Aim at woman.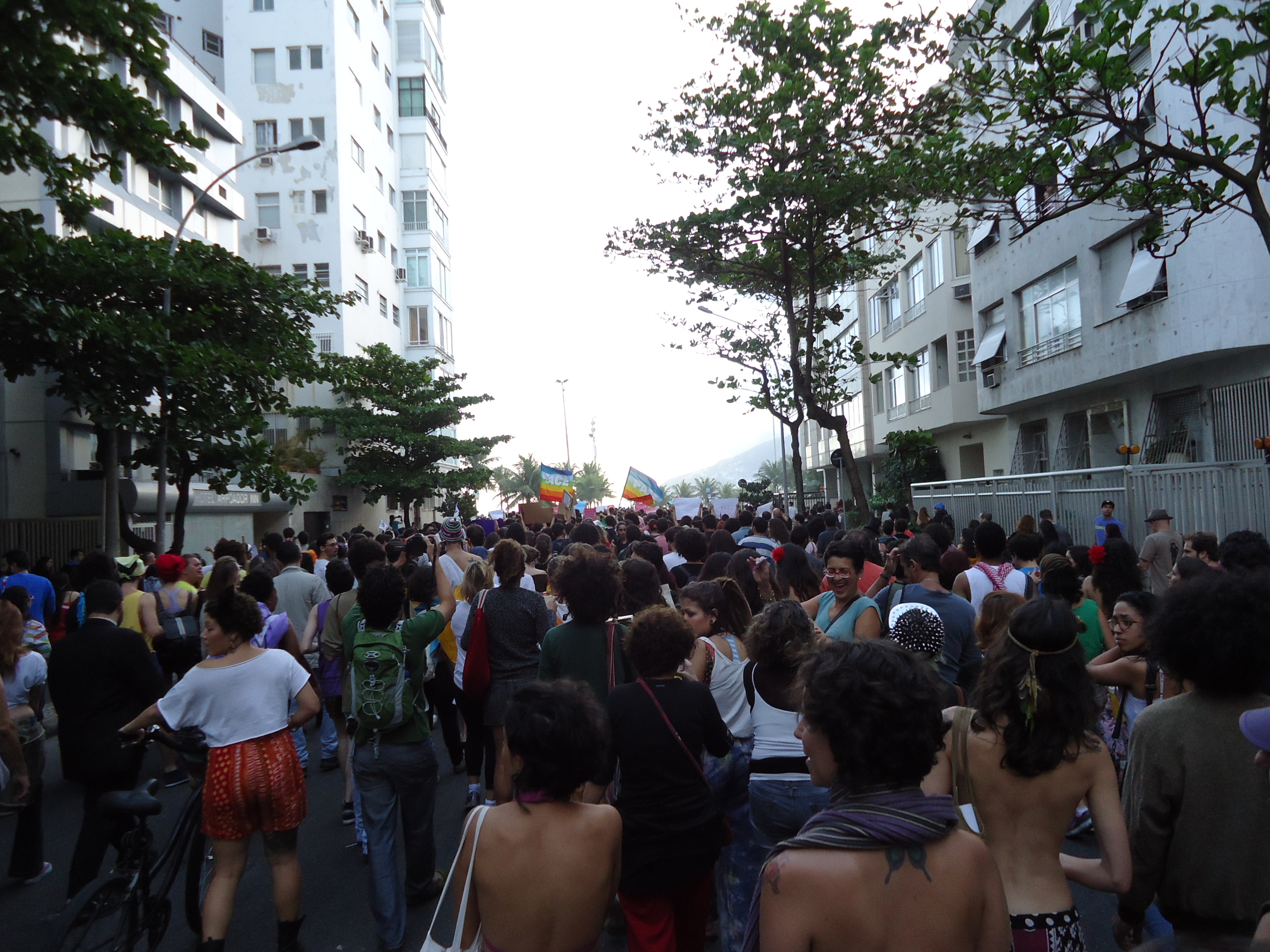
Aimed at x1=467 y1=288 x2=562 y2=462.
